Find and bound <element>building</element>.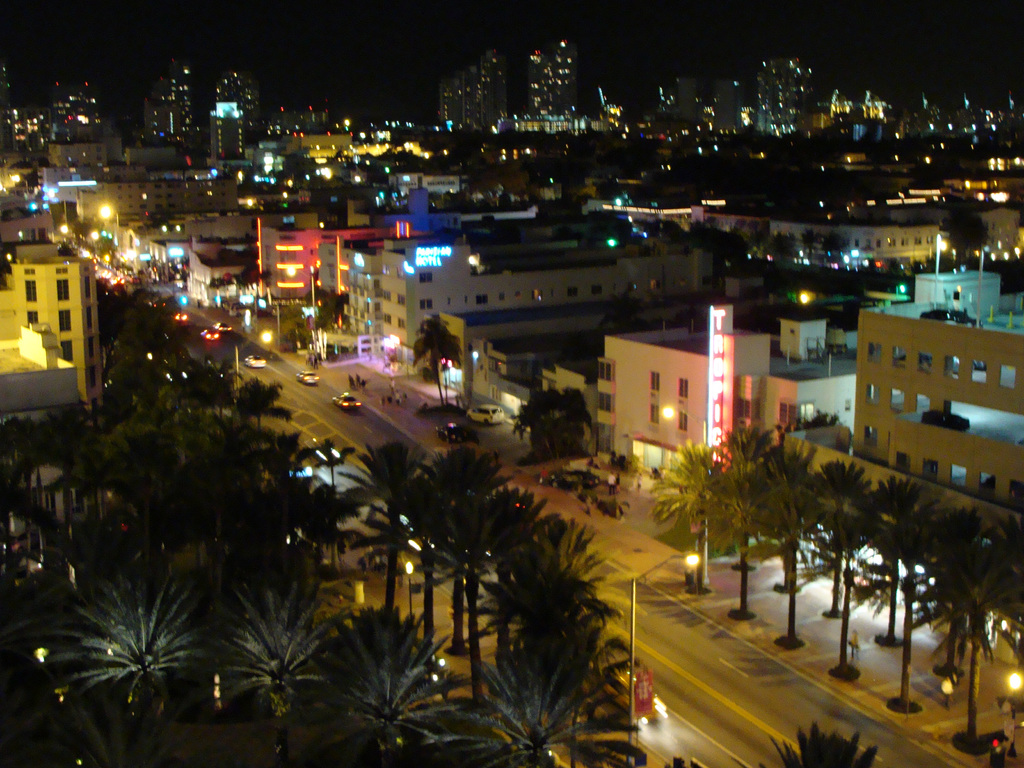
Bound: [x1=314, y1=233, x2=710, y2=362].
